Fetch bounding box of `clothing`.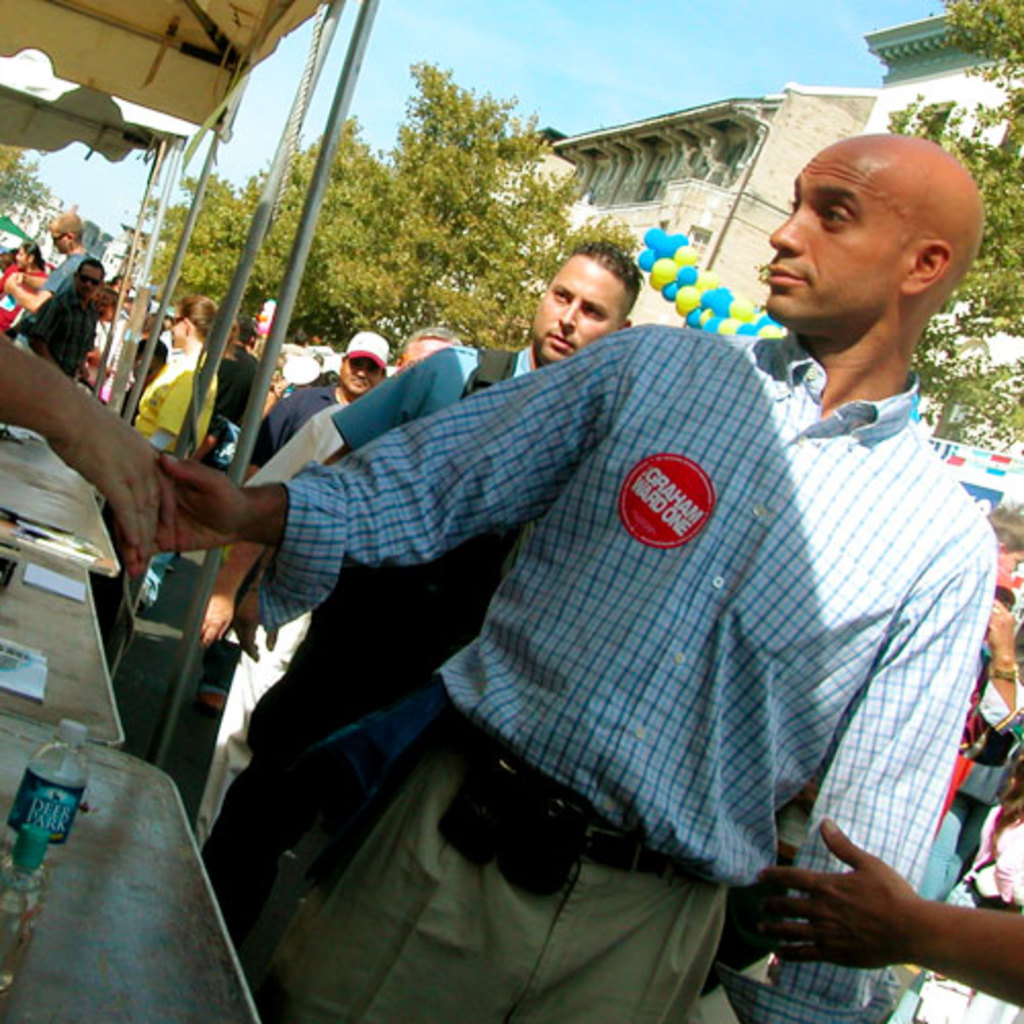
Bbox: (215,342,518,967).
